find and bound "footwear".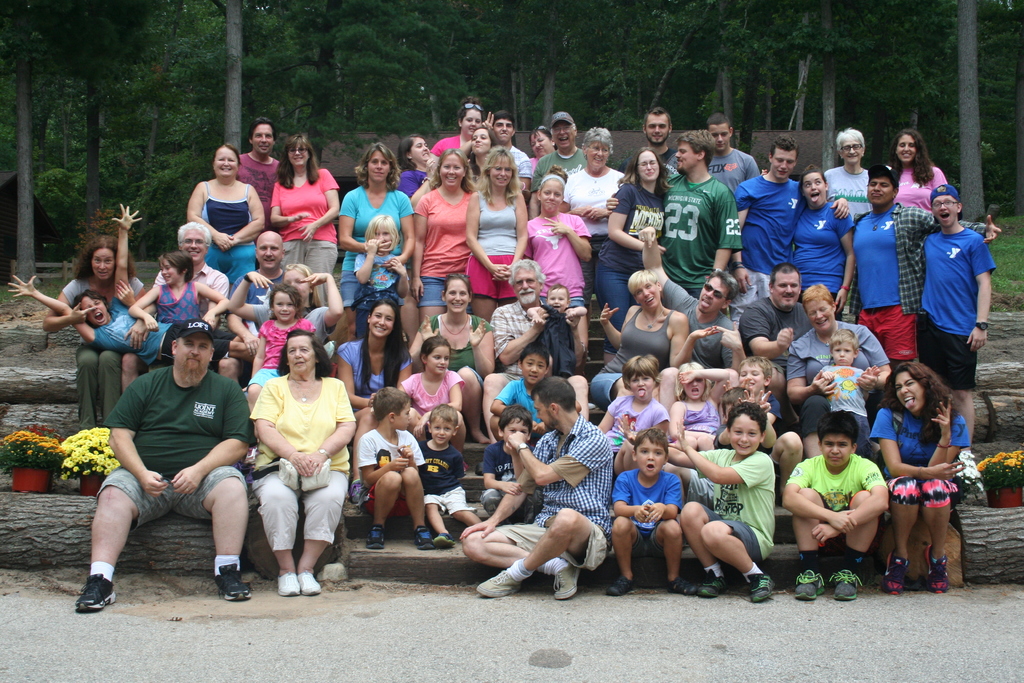
Bound: (477,567,516,600).
